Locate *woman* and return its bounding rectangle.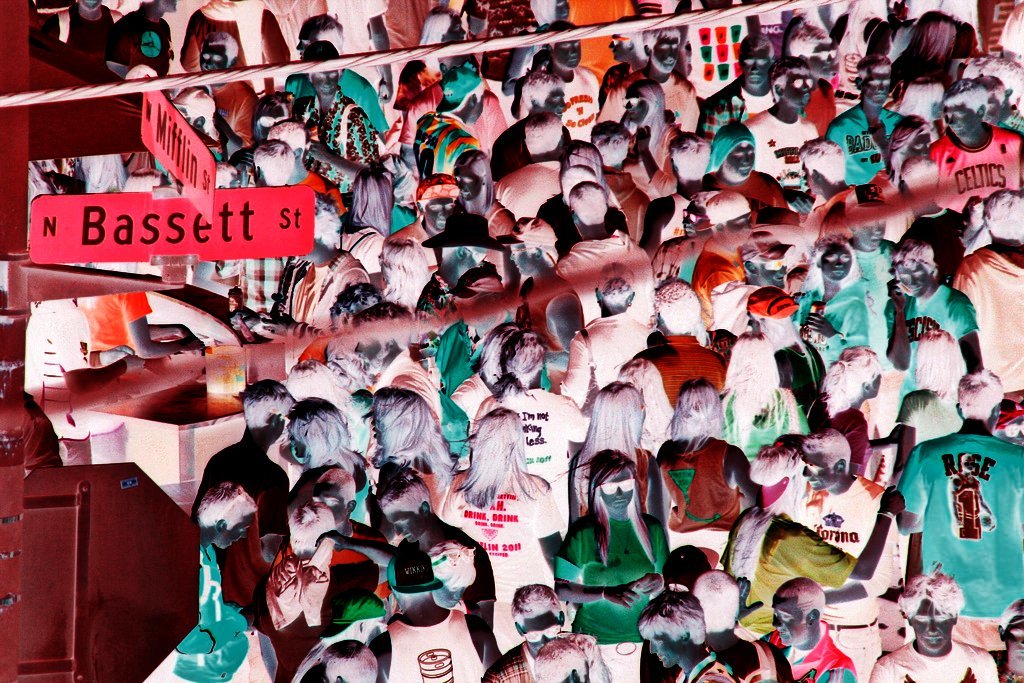
[left=807, top=343, right=879, bottom=477].
